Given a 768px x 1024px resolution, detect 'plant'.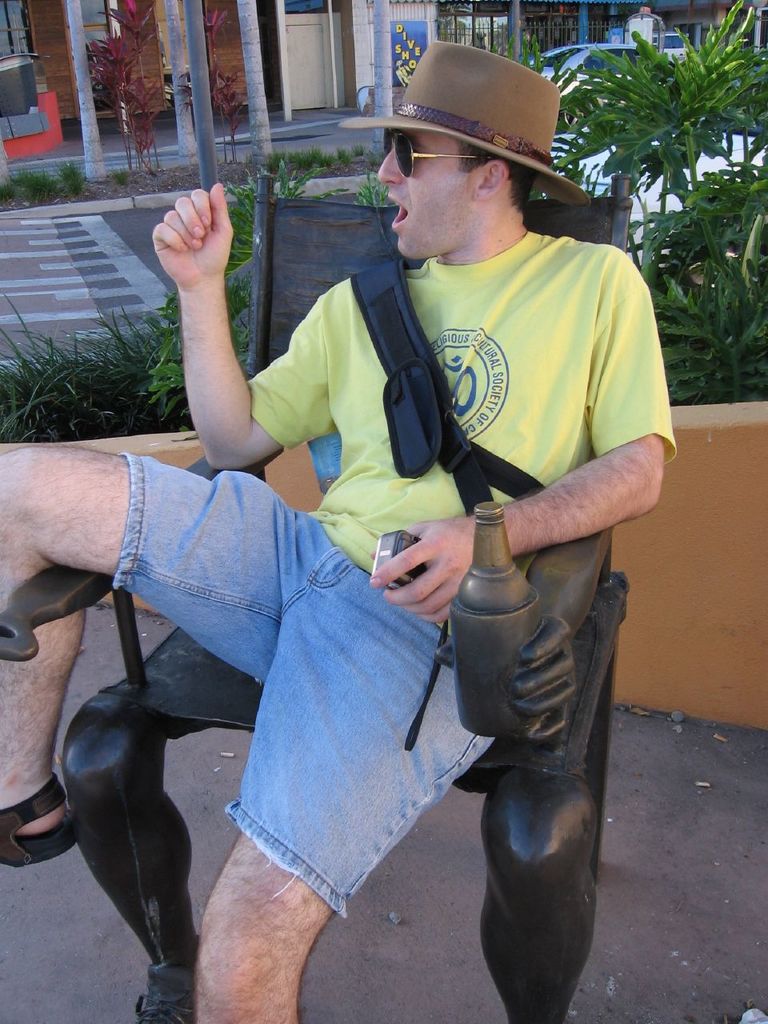
BBox(352, 163, 385, 209).
